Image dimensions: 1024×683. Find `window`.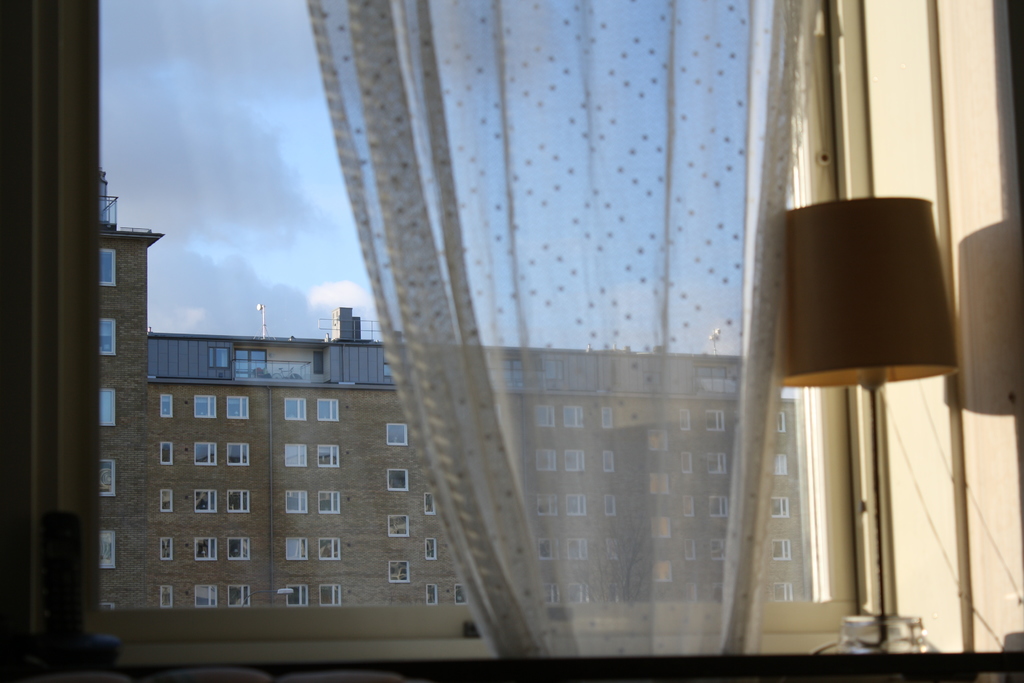
[x1=101, y1=530, x2=114, y2=572].
